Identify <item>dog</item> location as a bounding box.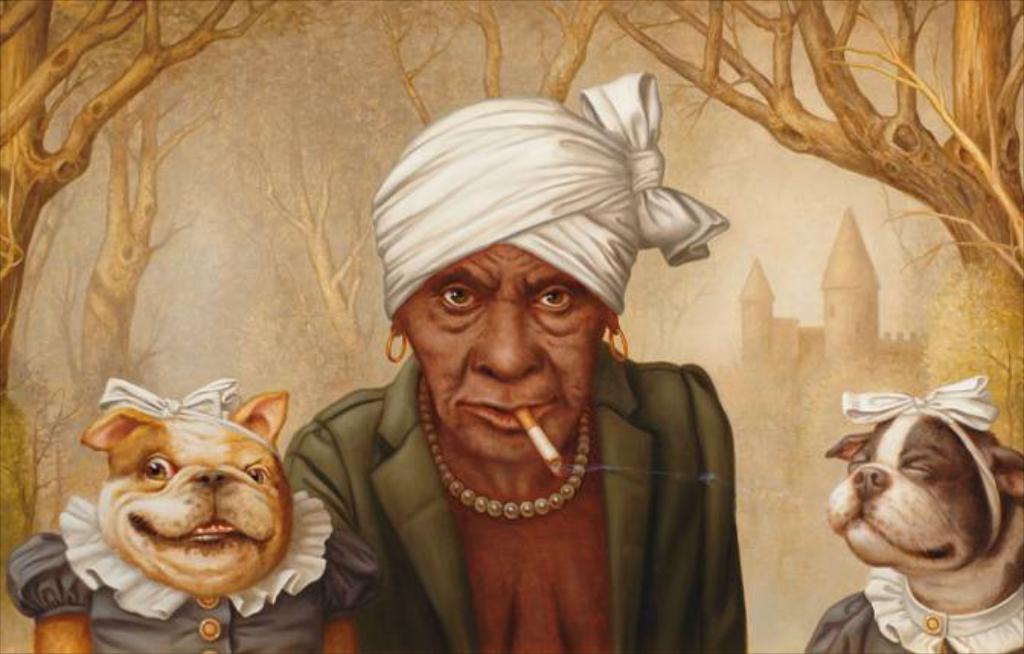
pyautogui.locateOnScreen(802, 378, 1022, 652).
